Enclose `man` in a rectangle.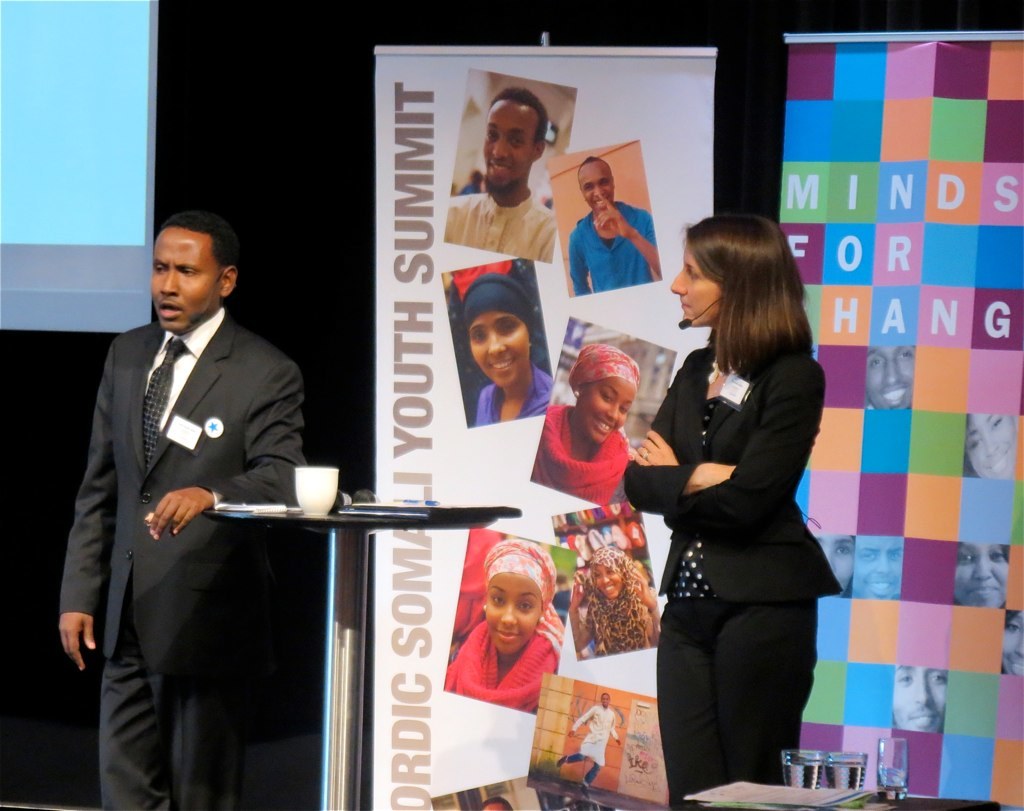
[558, 689, 621, 794].
